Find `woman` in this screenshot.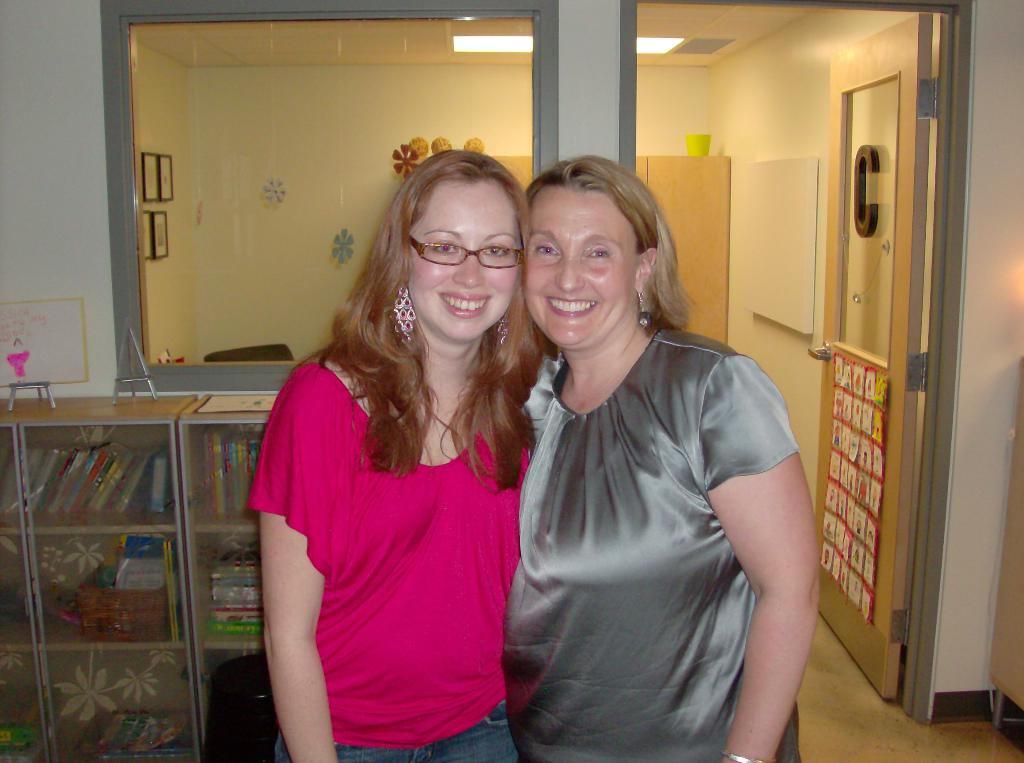
The bounding box for `woman` is l=246, t=147, r=555, b=762.
